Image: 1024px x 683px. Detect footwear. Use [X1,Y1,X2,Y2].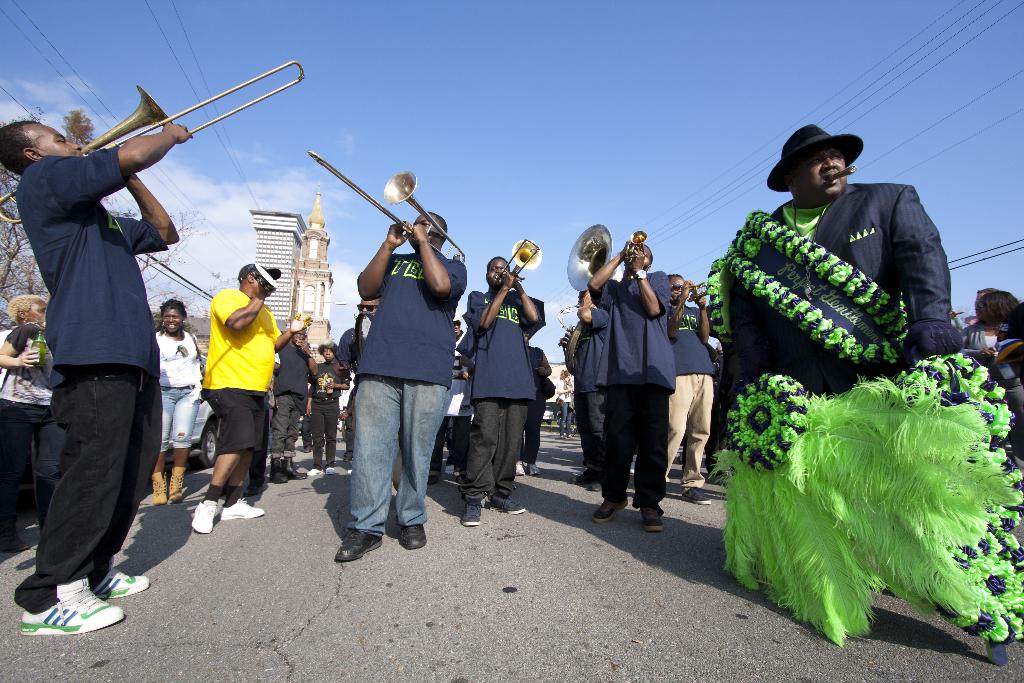
[19,584,118,644].
